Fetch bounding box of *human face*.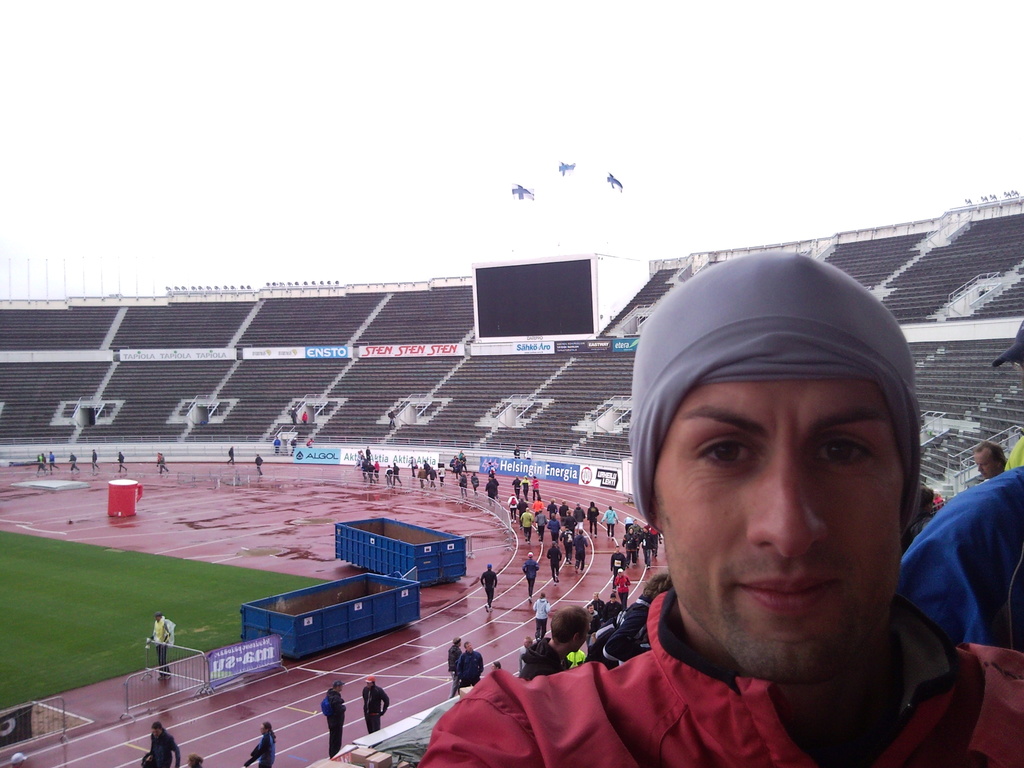
Bbox: [152, 726, 159, 737].
